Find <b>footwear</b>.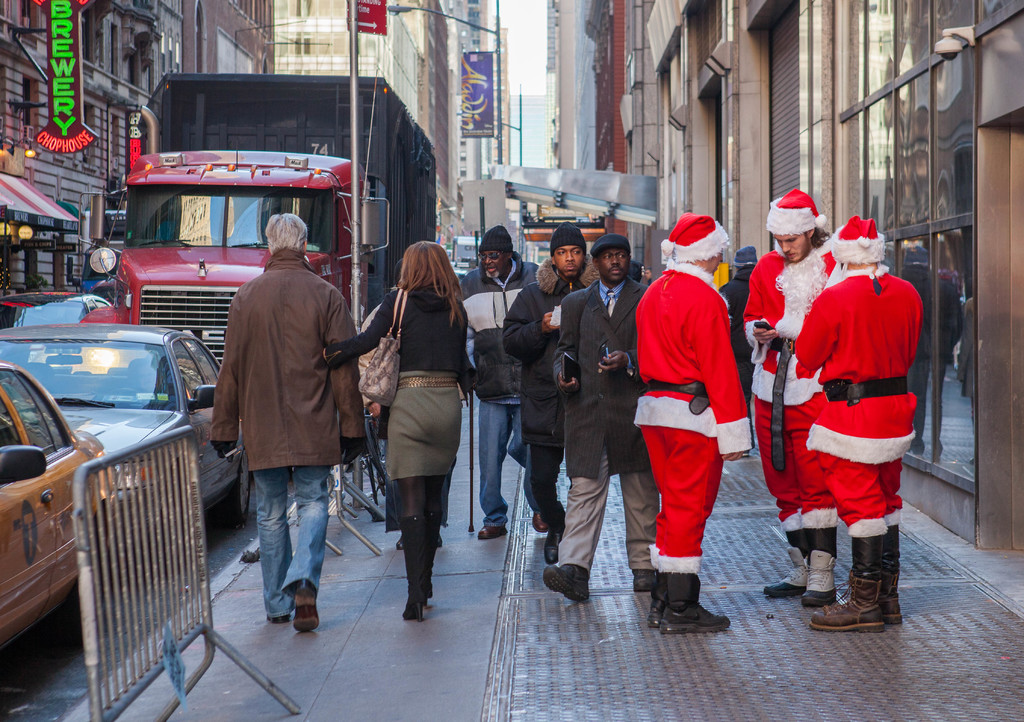
(543, 530, 567, 566).
